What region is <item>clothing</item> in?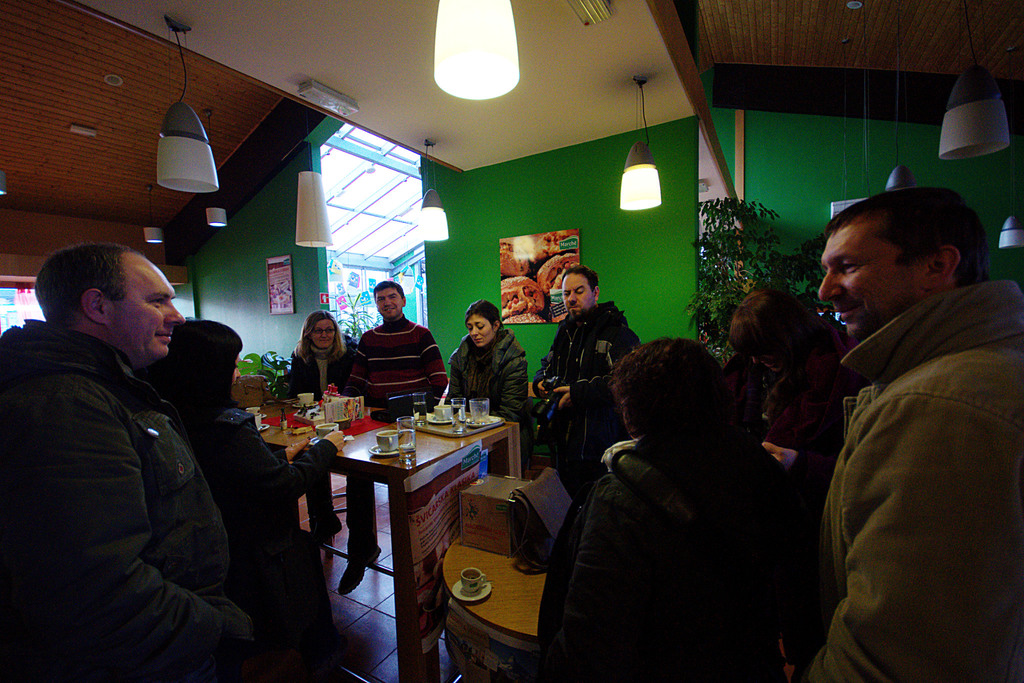
765, 326, 842, 456.
